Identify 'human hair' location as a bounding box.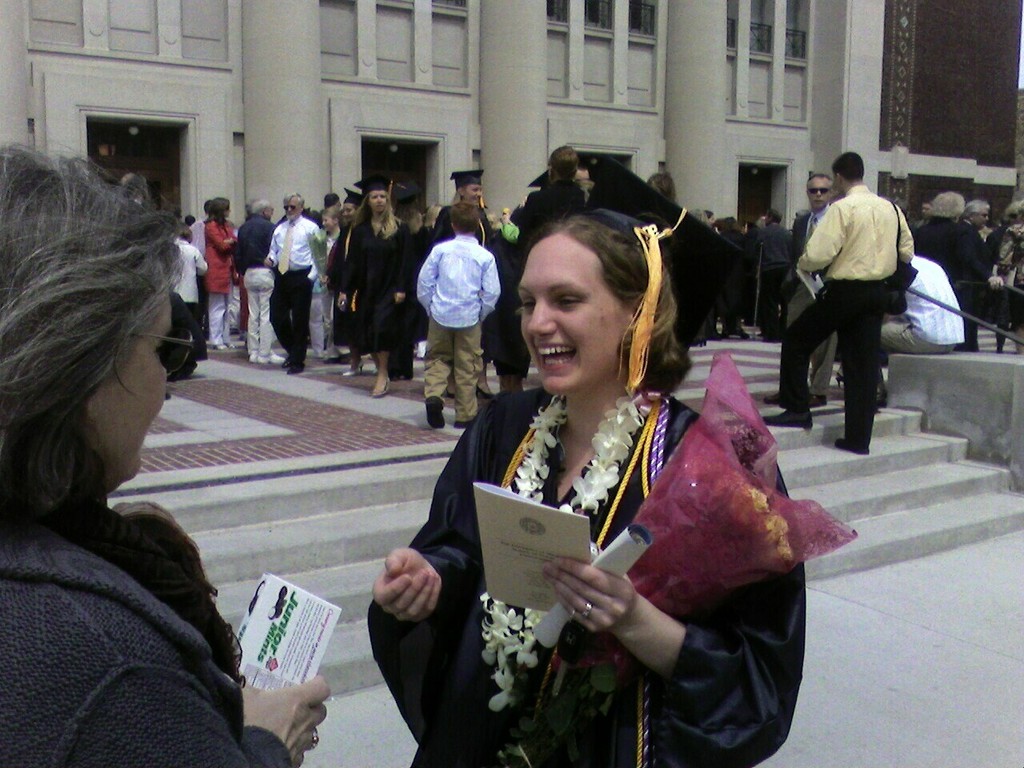
detection(964, 200, 984, 218).
